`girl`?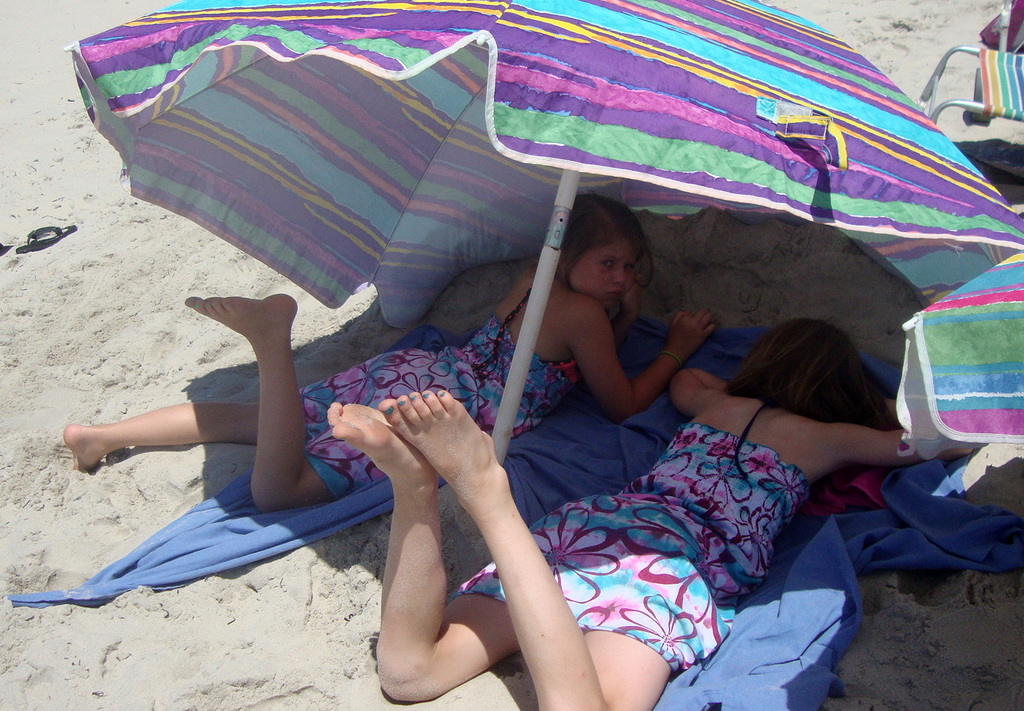
{"left": 60, "top": 191, "right": 715, "bottom": 514}
